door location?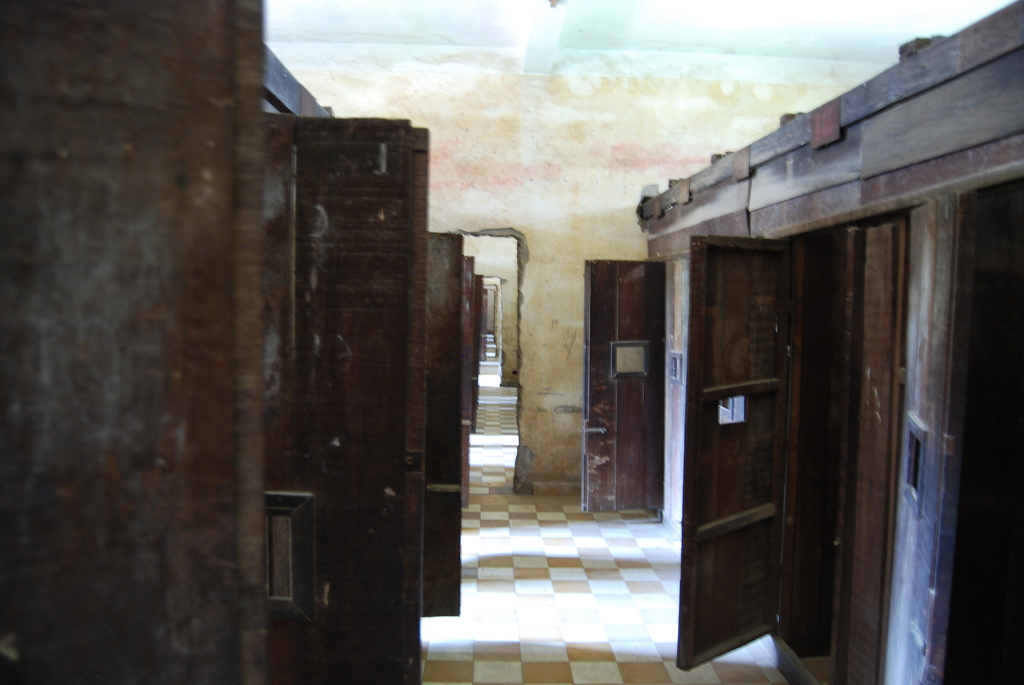
<box>252,109,429,684</box>
